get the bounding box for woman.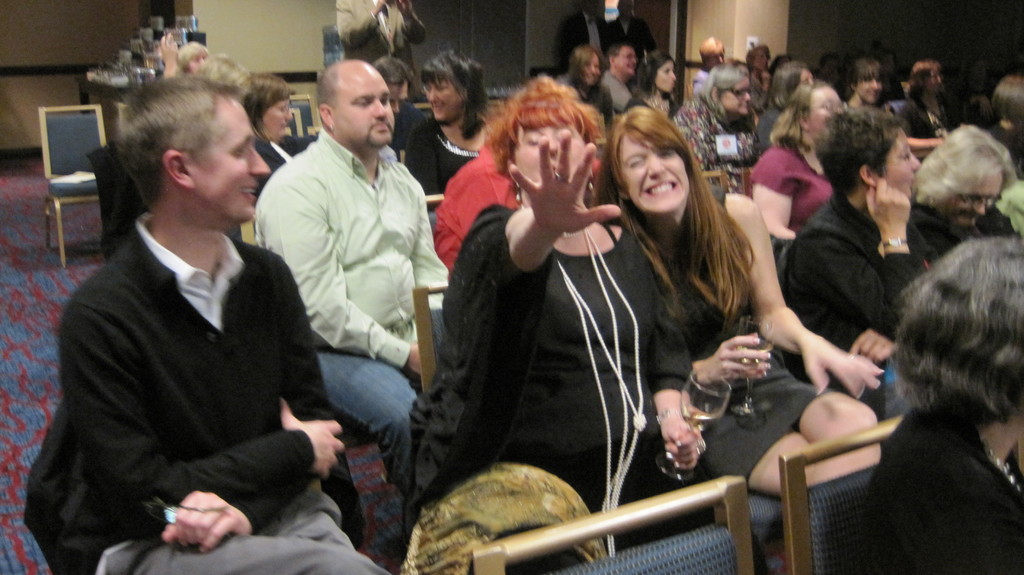
crop(400, 49, 495, 202).
